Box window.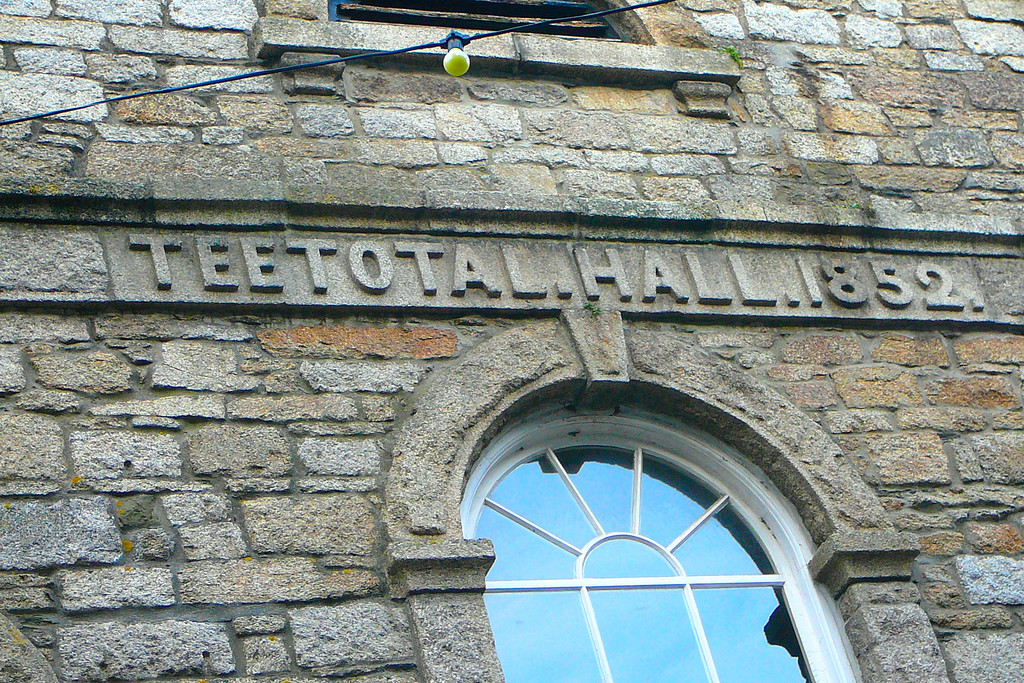
l=249, t=0, r=762, b=91.
